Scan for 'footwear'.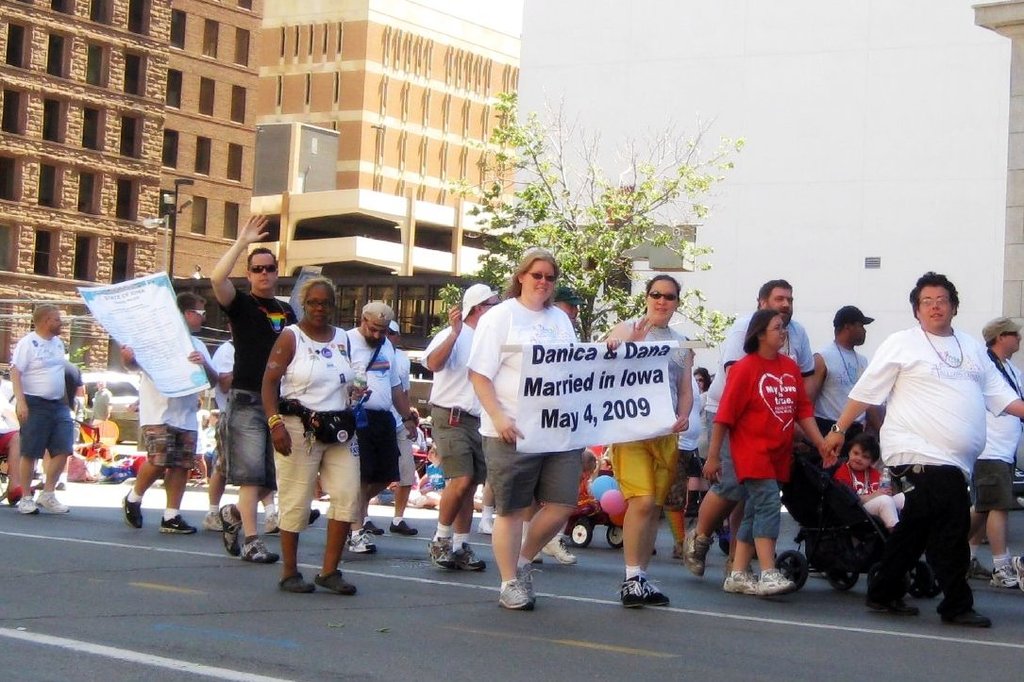
Scan result: <region>309, 507, 322, 524</region>.
